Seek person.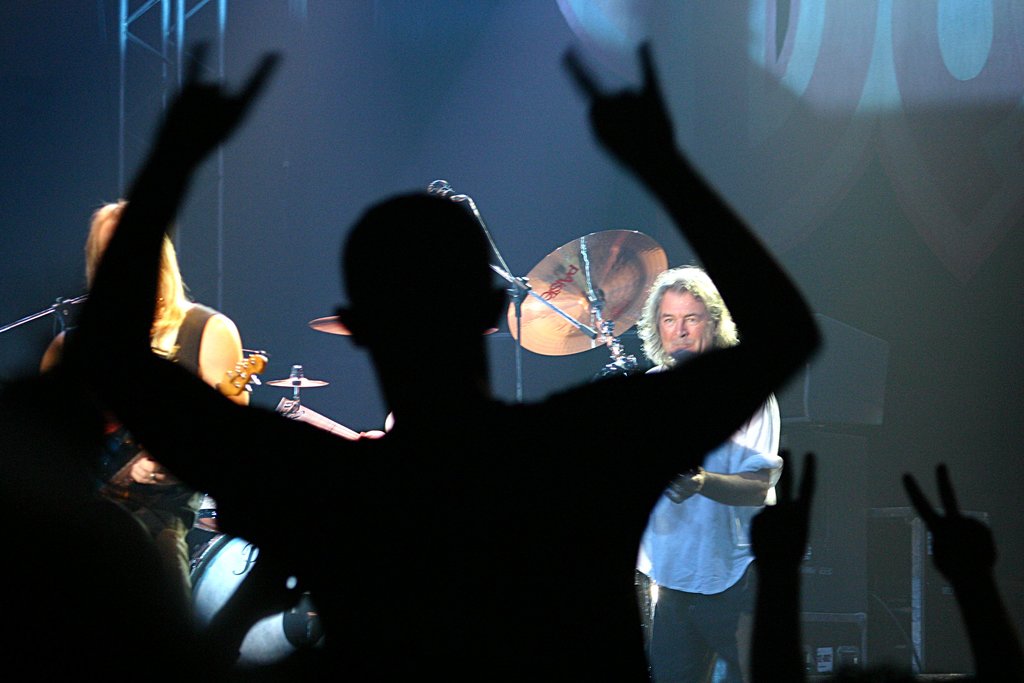
rect(77, 37, 831, 682).
